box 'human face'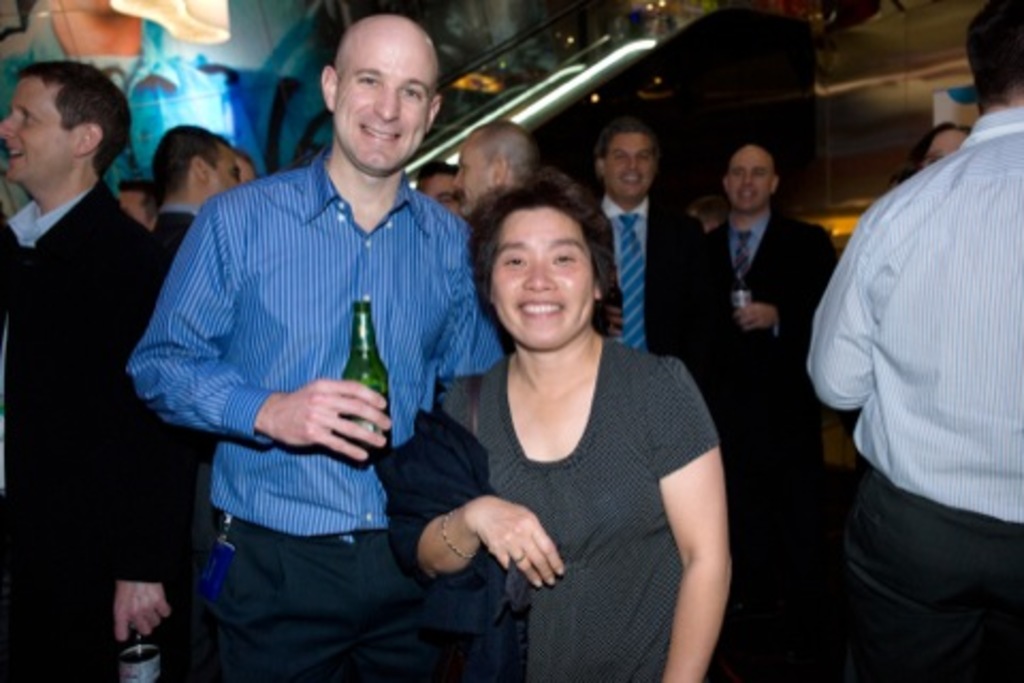
box=[414, 169, 463, 213]
